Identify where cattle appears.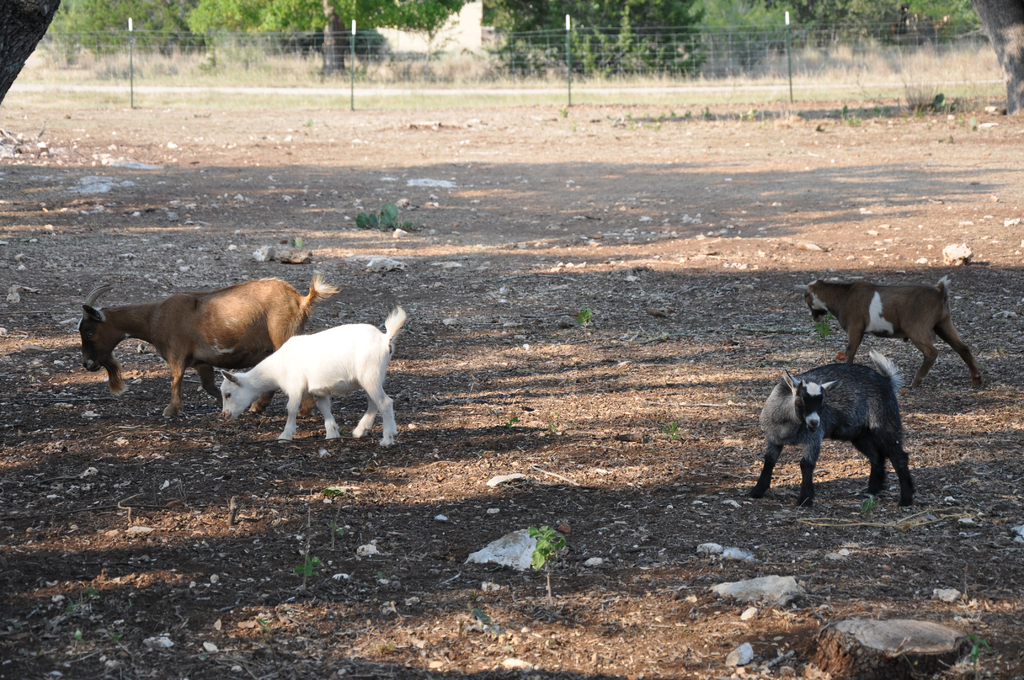
Appears at [749,333,937,514].
